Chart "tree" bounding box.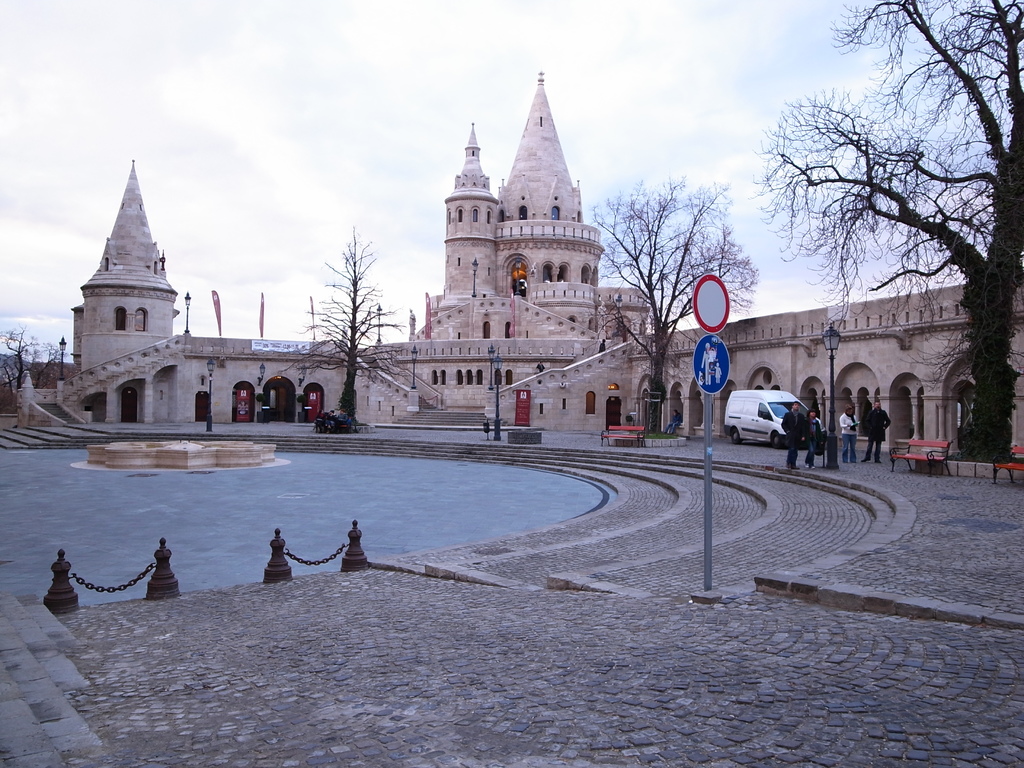
Charted: 0,316,44,398.
